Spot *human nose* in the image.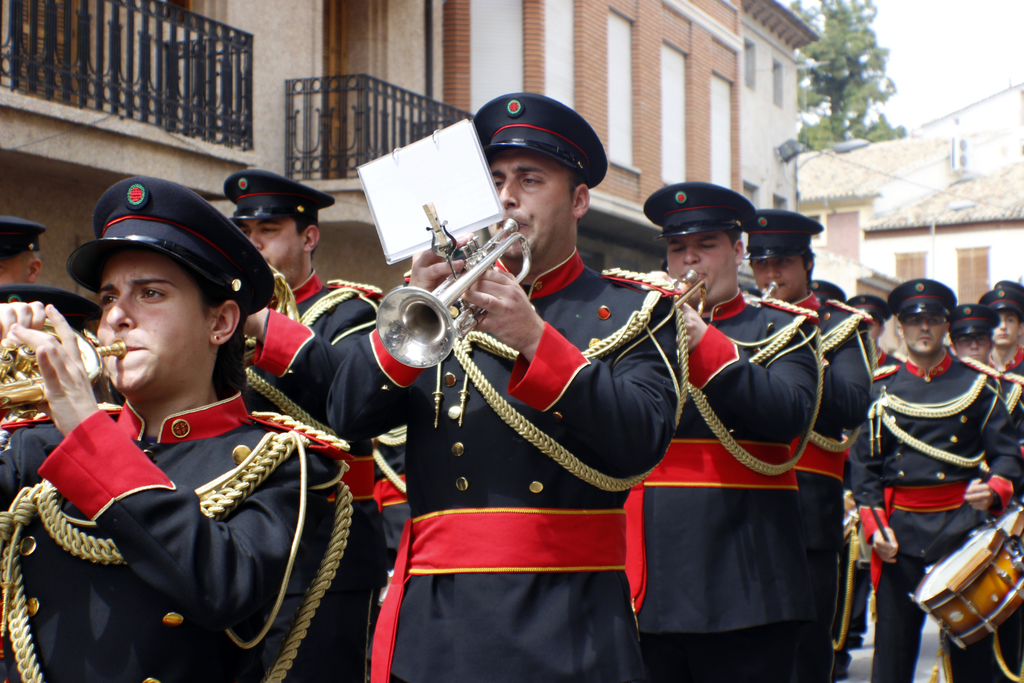
*human nose* found at 968, 336, 980, 352.
